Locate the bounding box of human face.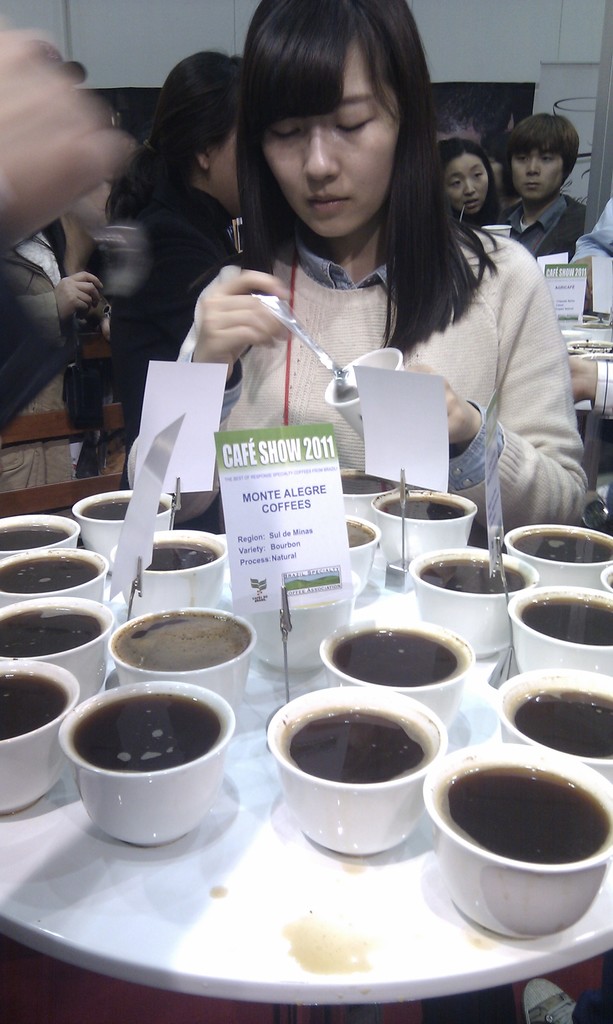
Bounding box: crop(513, 140, 562, 200).
